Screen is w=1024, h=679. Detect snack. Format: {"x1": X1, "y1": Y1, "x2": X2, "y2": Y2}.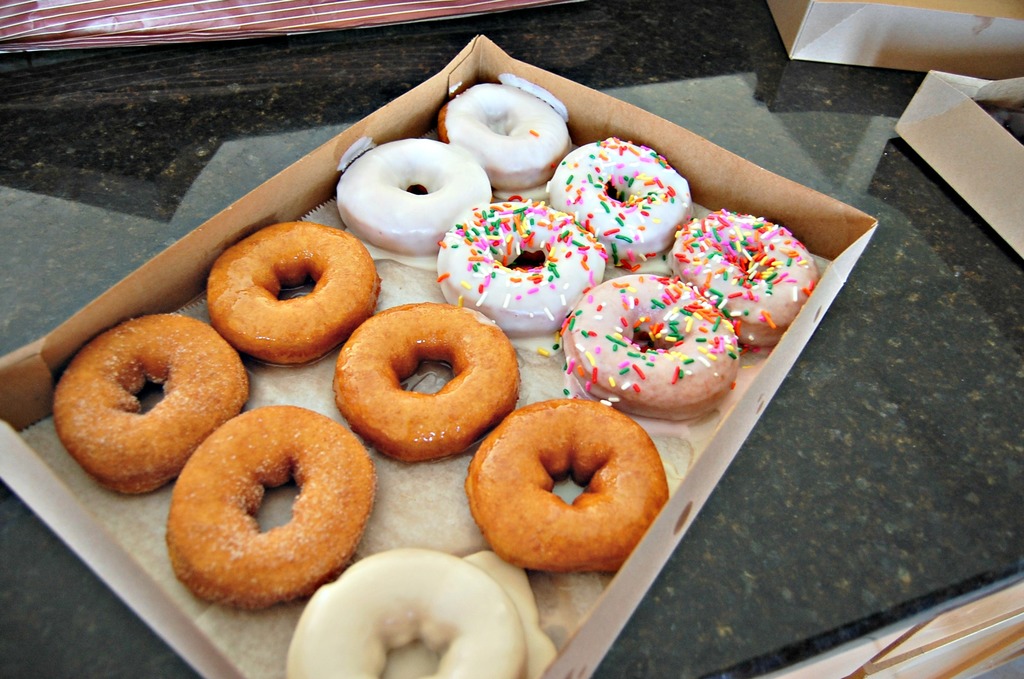
{"x1": 163, "y1": 413, "x2": 381, "y2": 616}.
